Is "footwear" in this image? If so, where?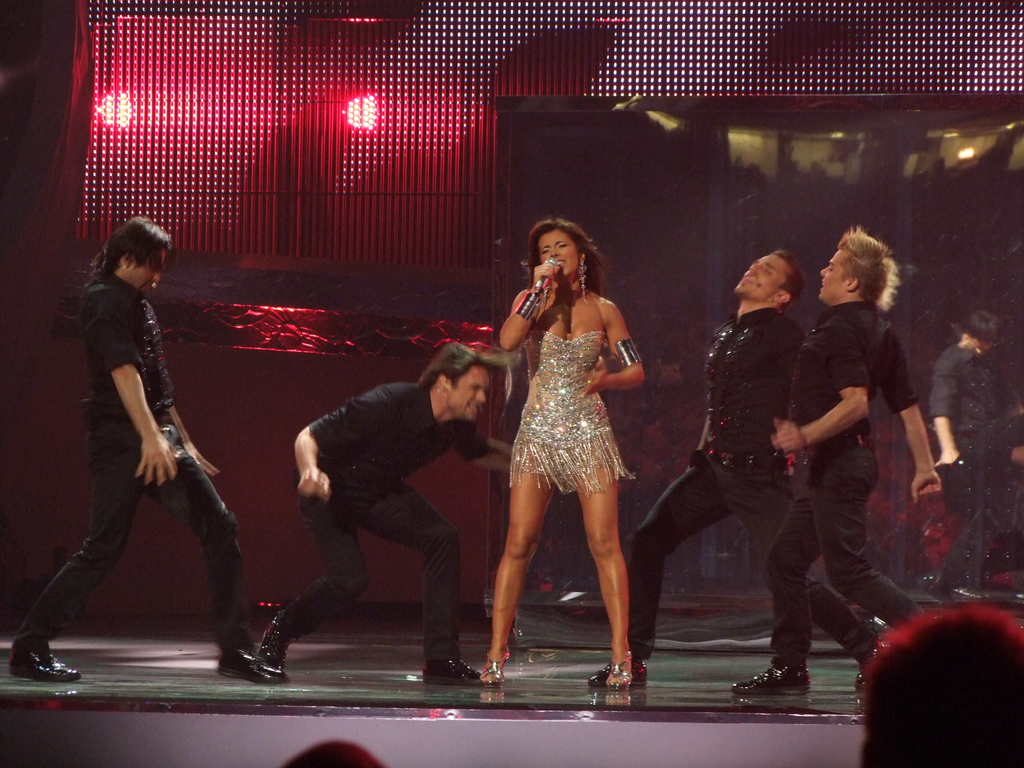
Yes, at Rect(479, 644, 514, 688).
